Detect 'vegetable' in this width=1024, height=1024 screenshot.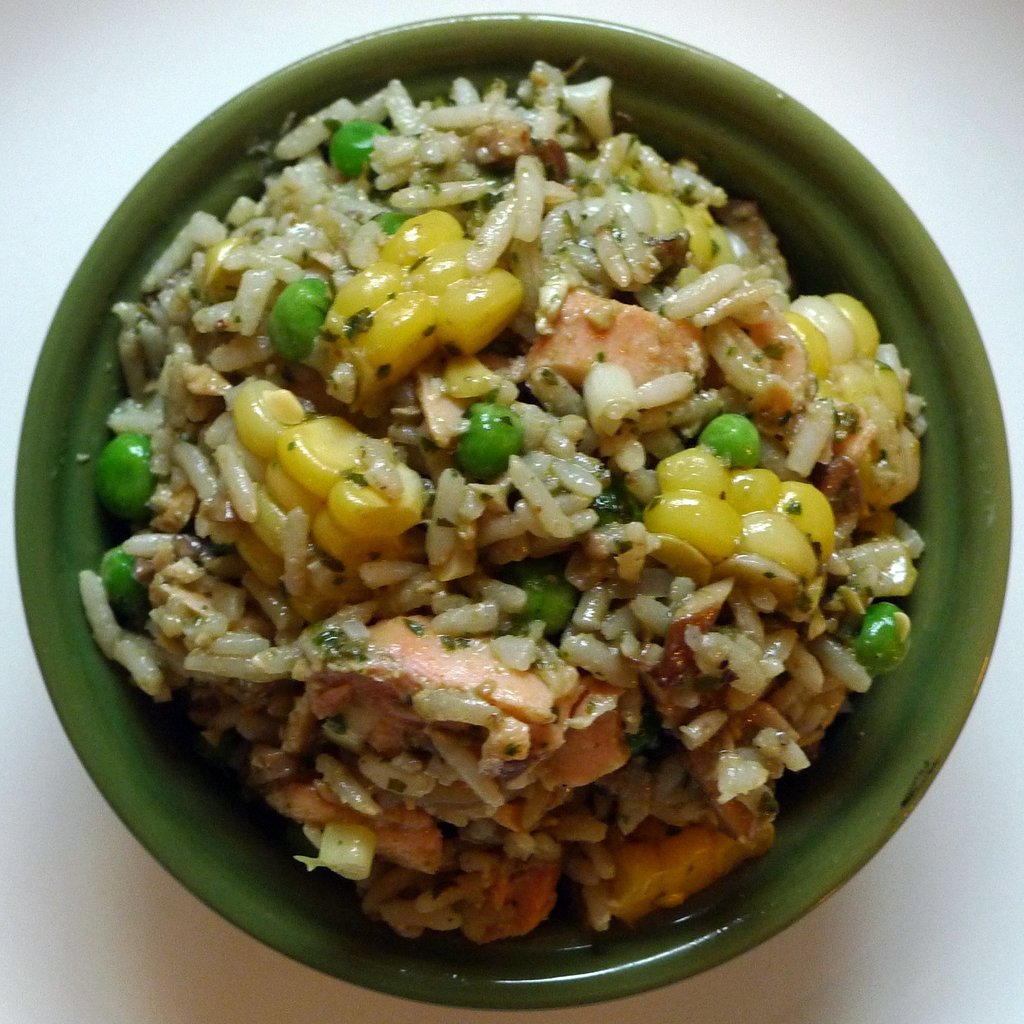
Detection: 333:116:387:180.
